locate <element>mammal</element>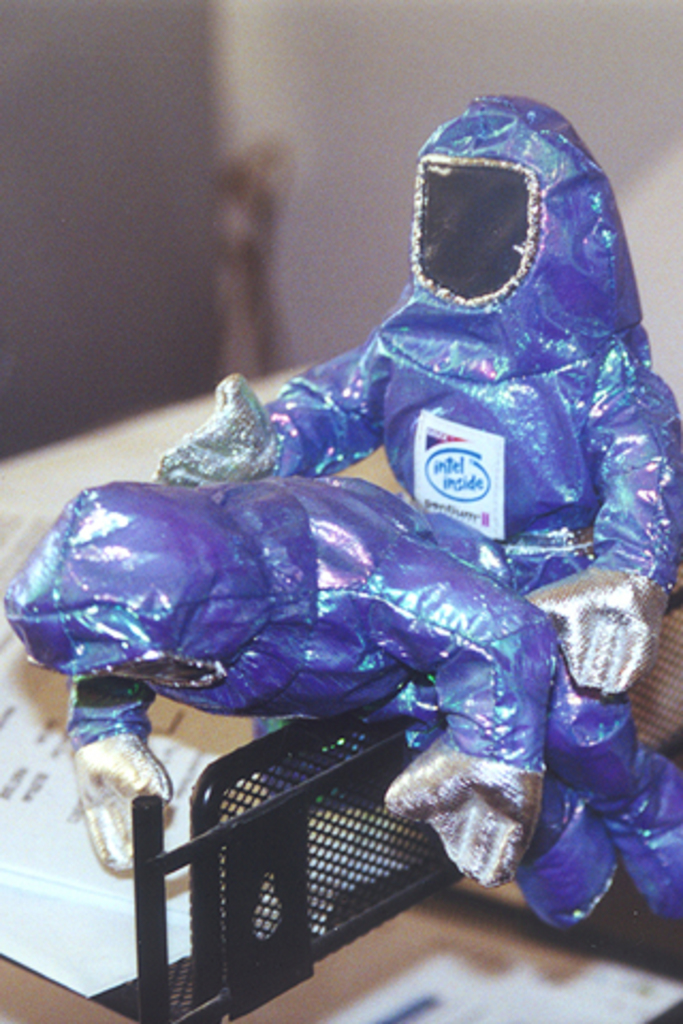
[left=0, top=474, right=625, bottom=934]
